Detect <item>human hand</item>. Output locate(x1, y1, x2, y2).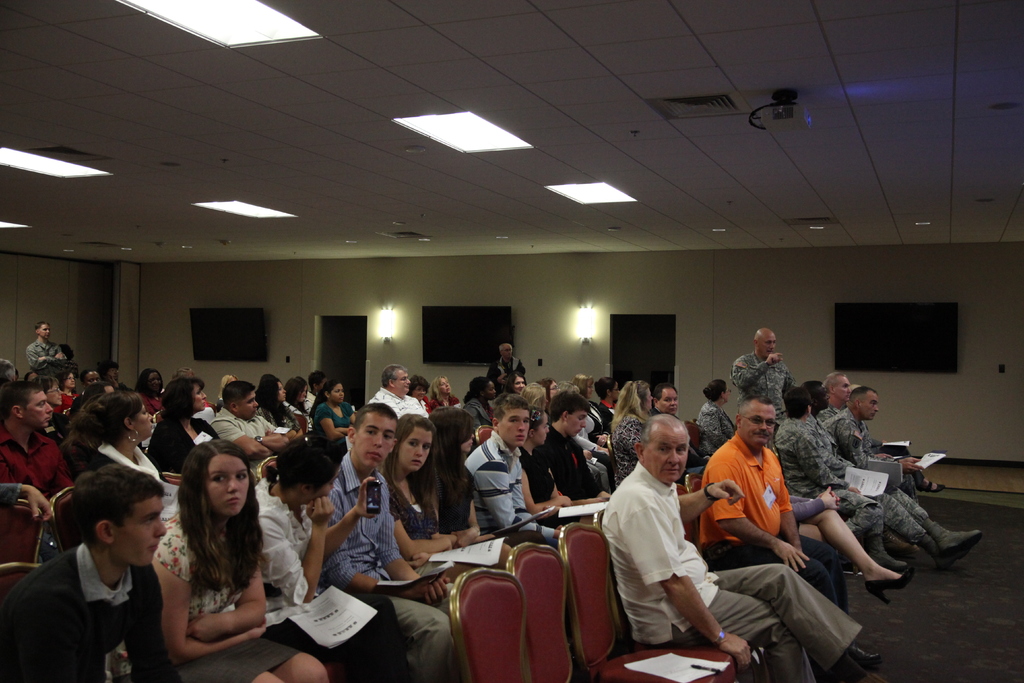
locate(872, 450, 894, 462).
